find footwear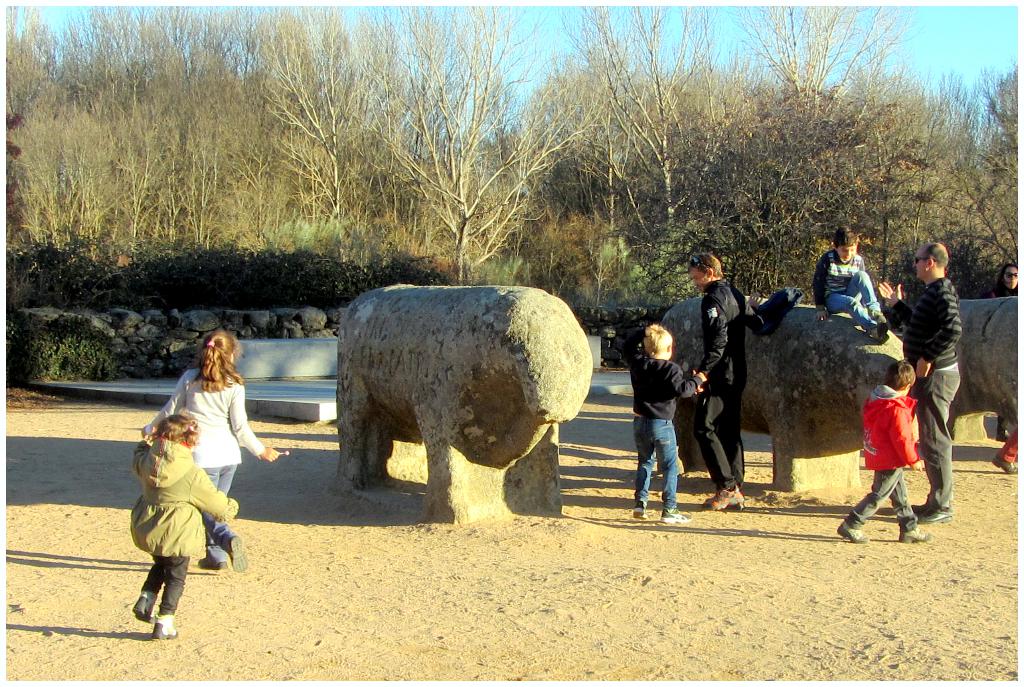
bbox=(990, 455, 1022, 474)
